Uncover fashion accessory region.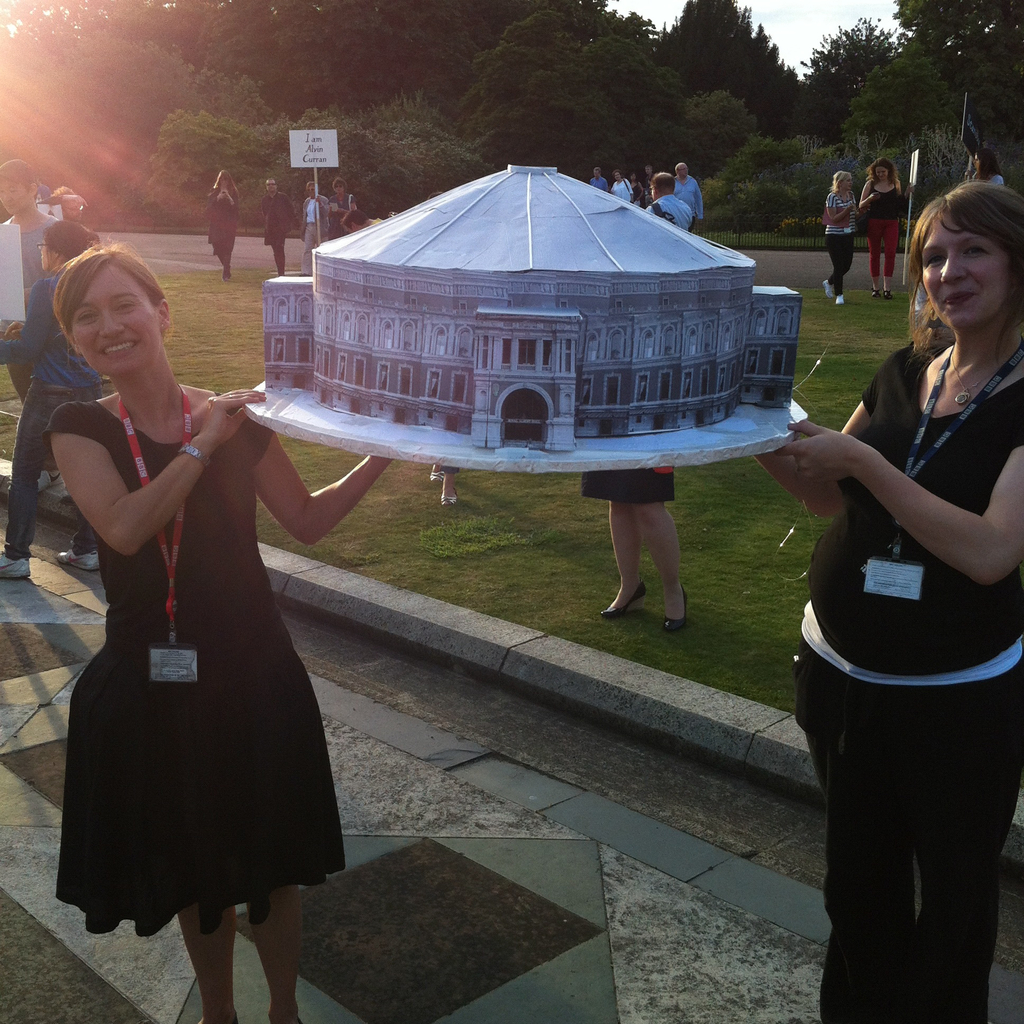
Uncovered: box=[666, 580, 690, 634].
